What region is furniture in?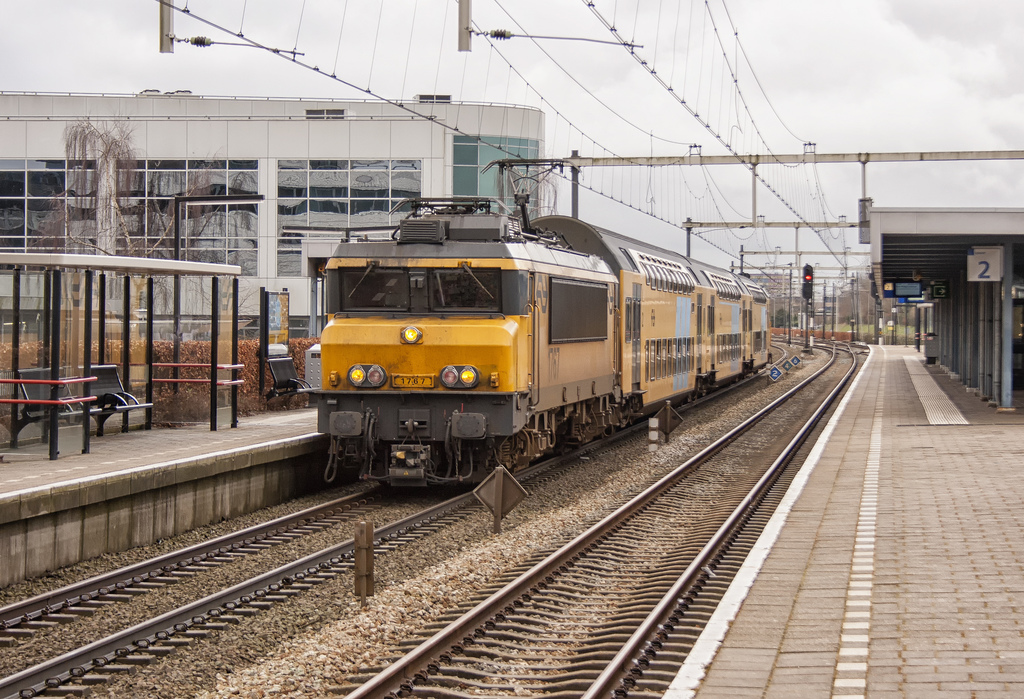
(x1=17, y1=363, x2=103, y2=443).
